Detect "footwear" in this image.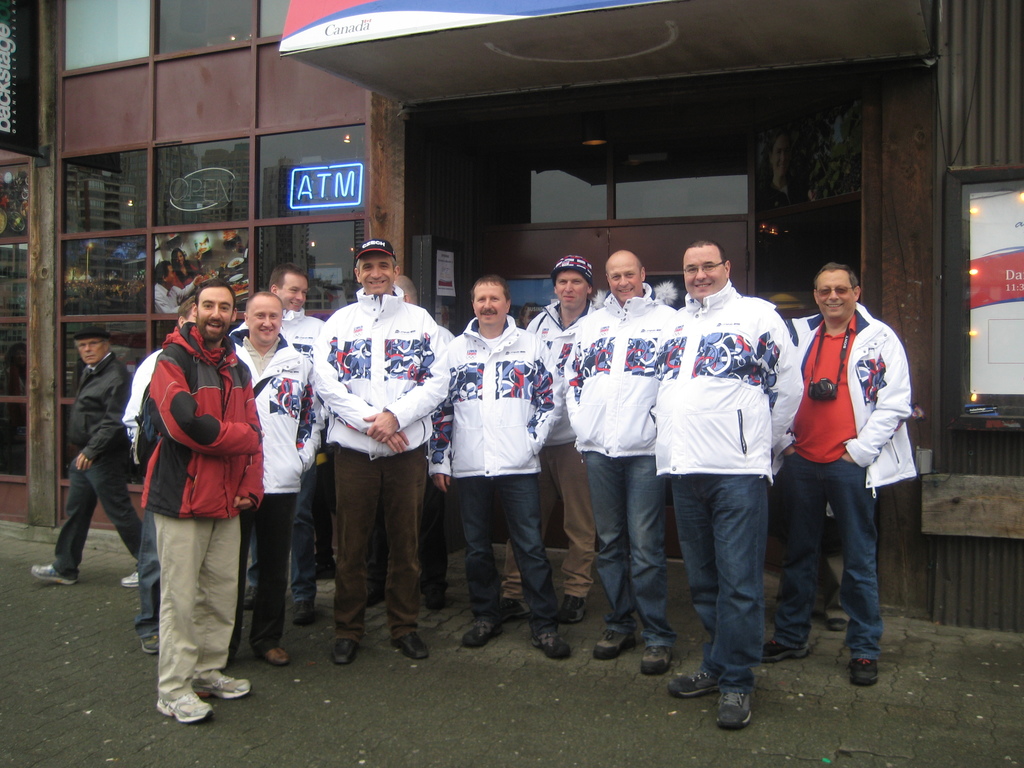
Detection: region(332, 638, 358, 662).
